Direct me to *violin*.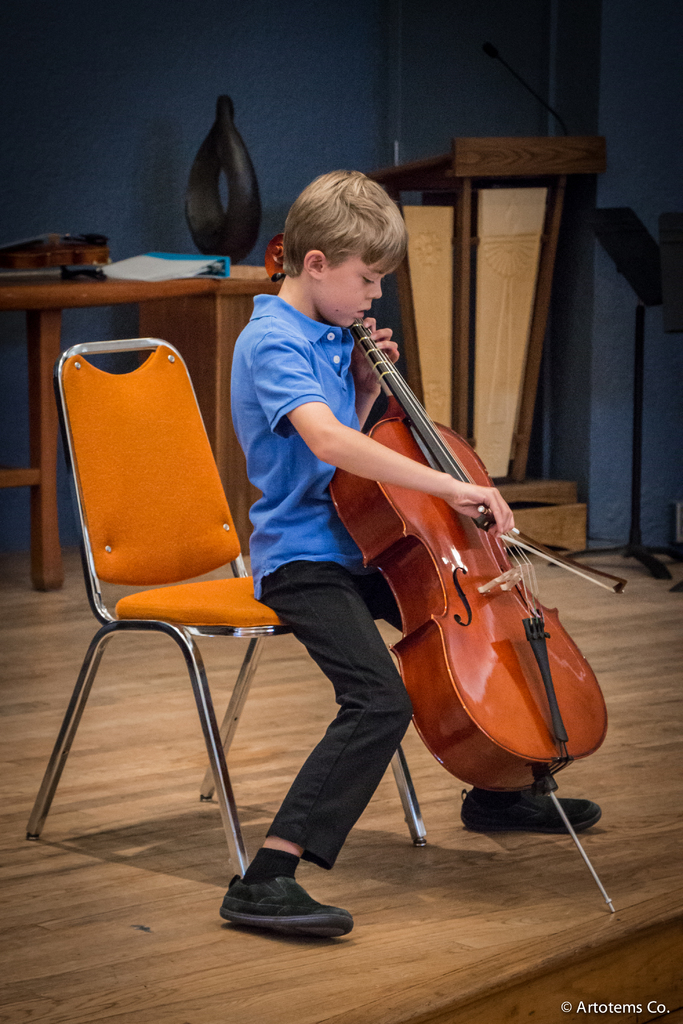
Direction: [2, 228, 124, 281].
